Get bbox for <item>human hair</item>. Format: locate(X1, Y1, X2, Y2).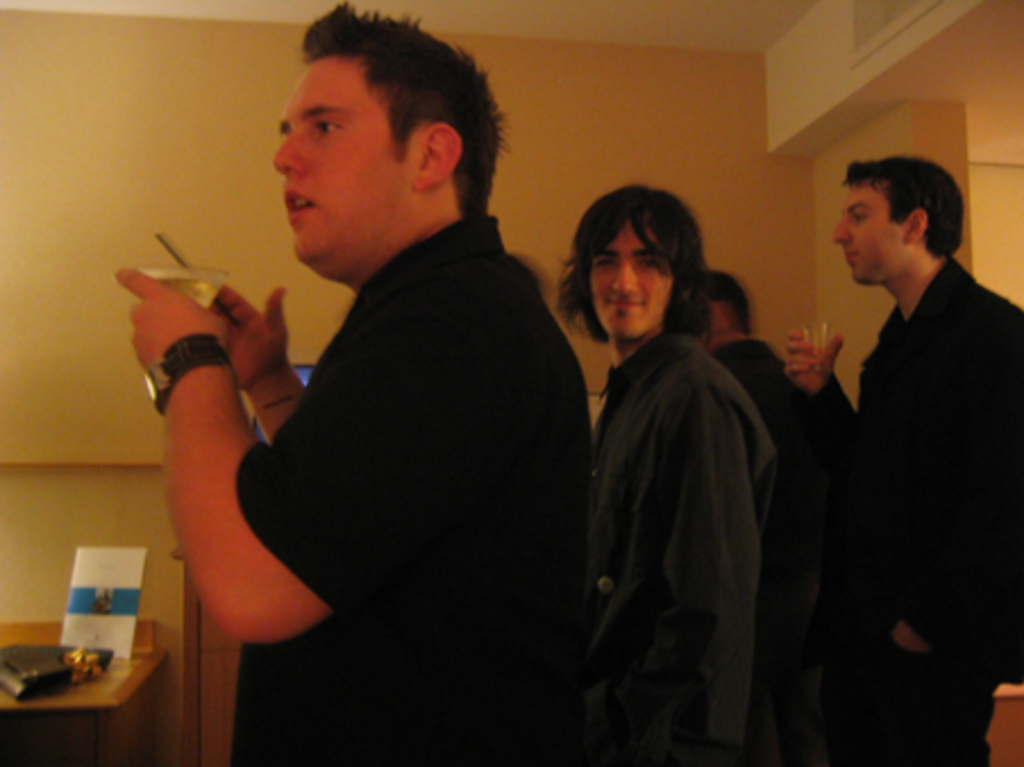
locate(690, 272, 754, 320).
